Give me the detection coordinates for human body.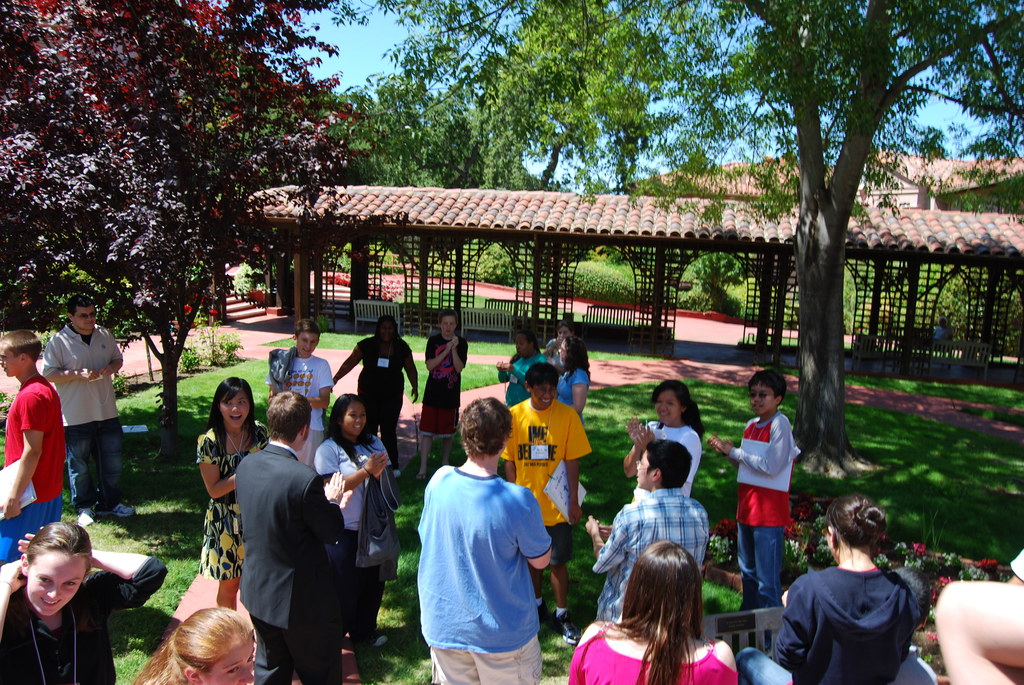
497, 324, 596, 585.
